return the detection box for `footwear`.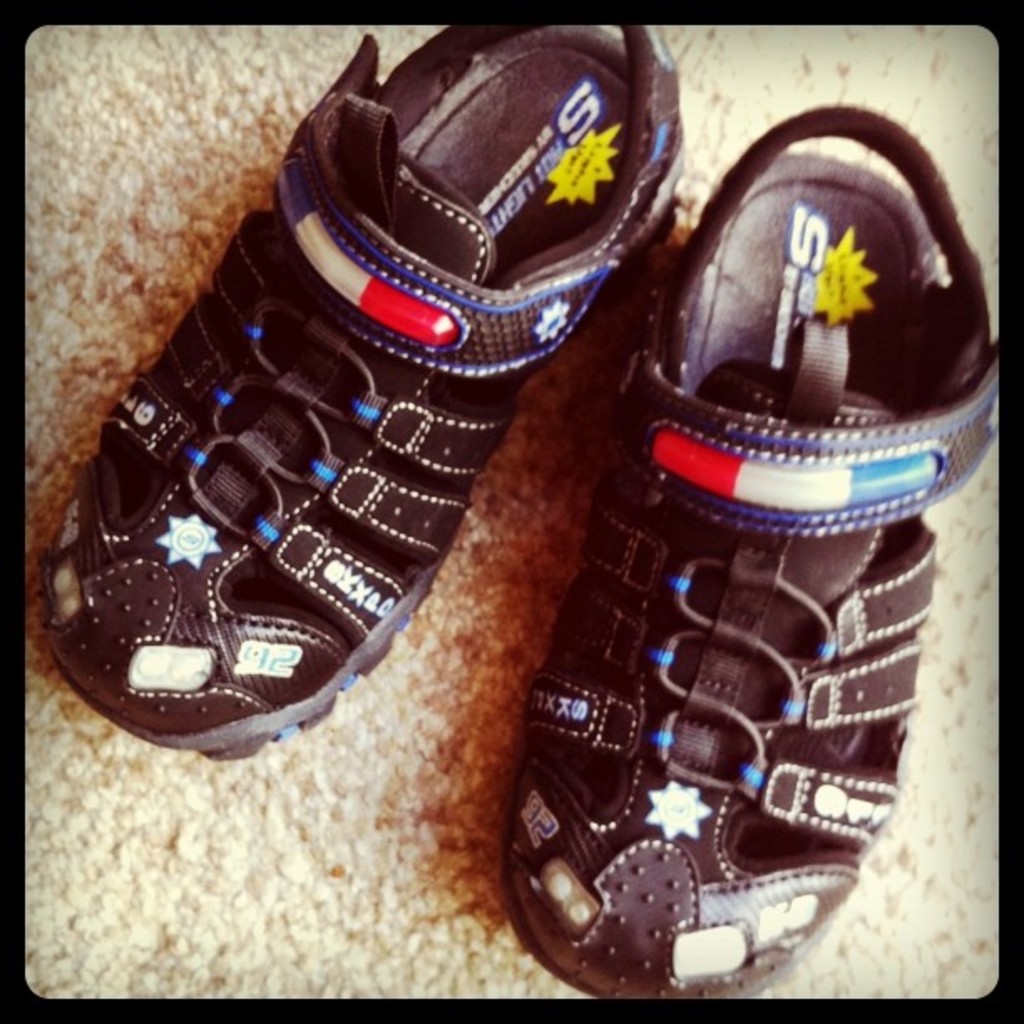
<box>38,23,684,758</box>.
